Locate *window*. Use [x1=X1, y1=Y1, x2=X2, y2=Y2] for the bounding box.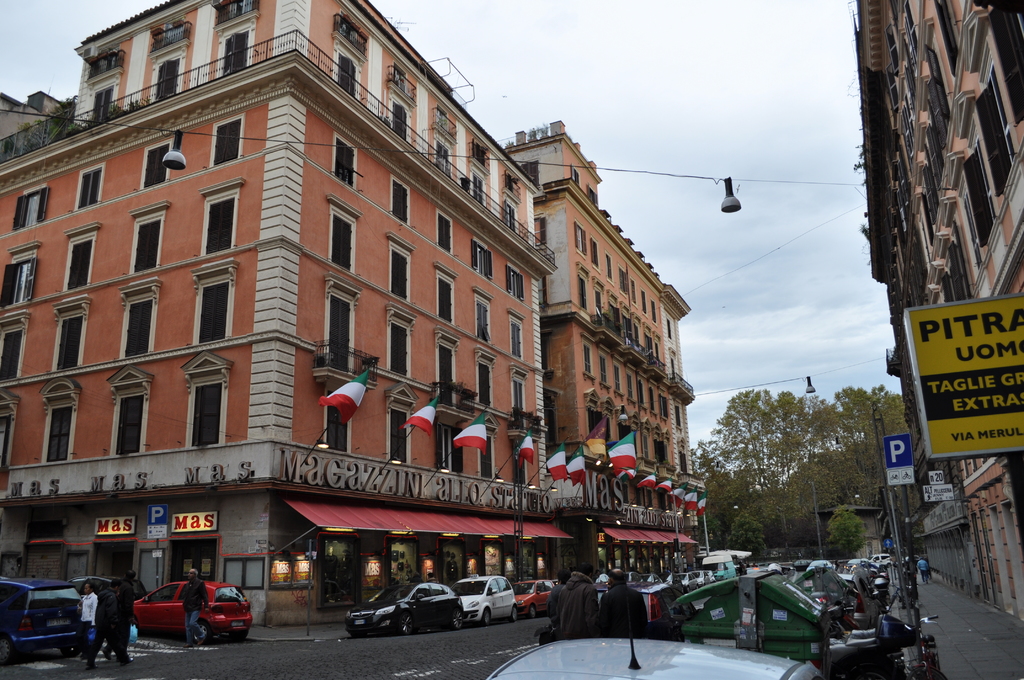
[x1=330, y1=193, x2=362, y2=279].
